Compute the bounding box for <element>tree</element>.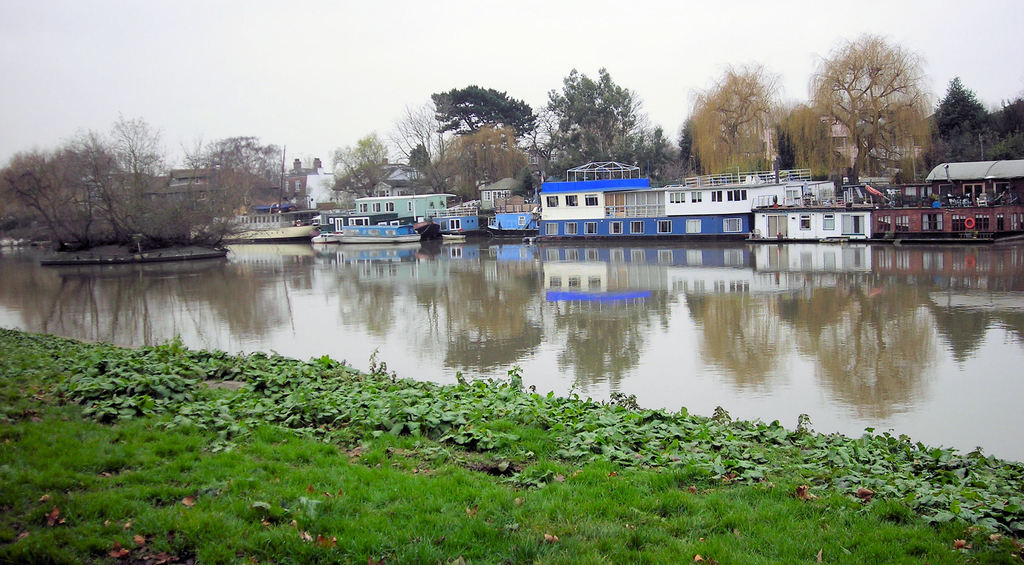
<region>384, 91, 447, 194</region>.
